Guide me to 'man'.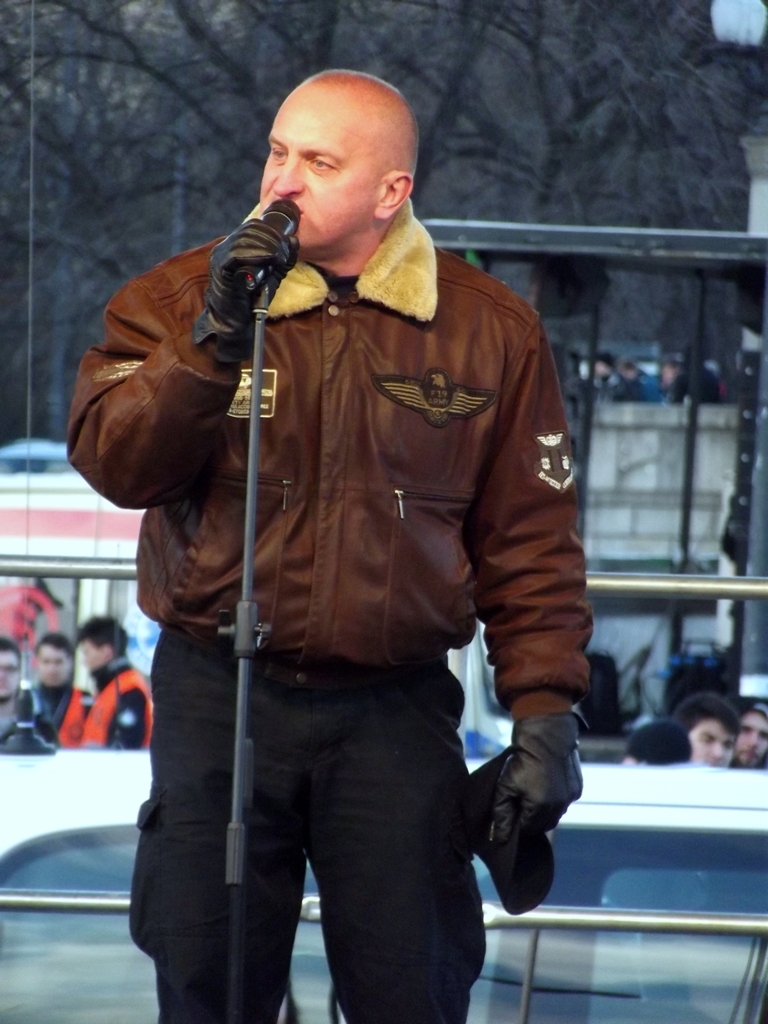
Guidance: 0:640:57:751.
